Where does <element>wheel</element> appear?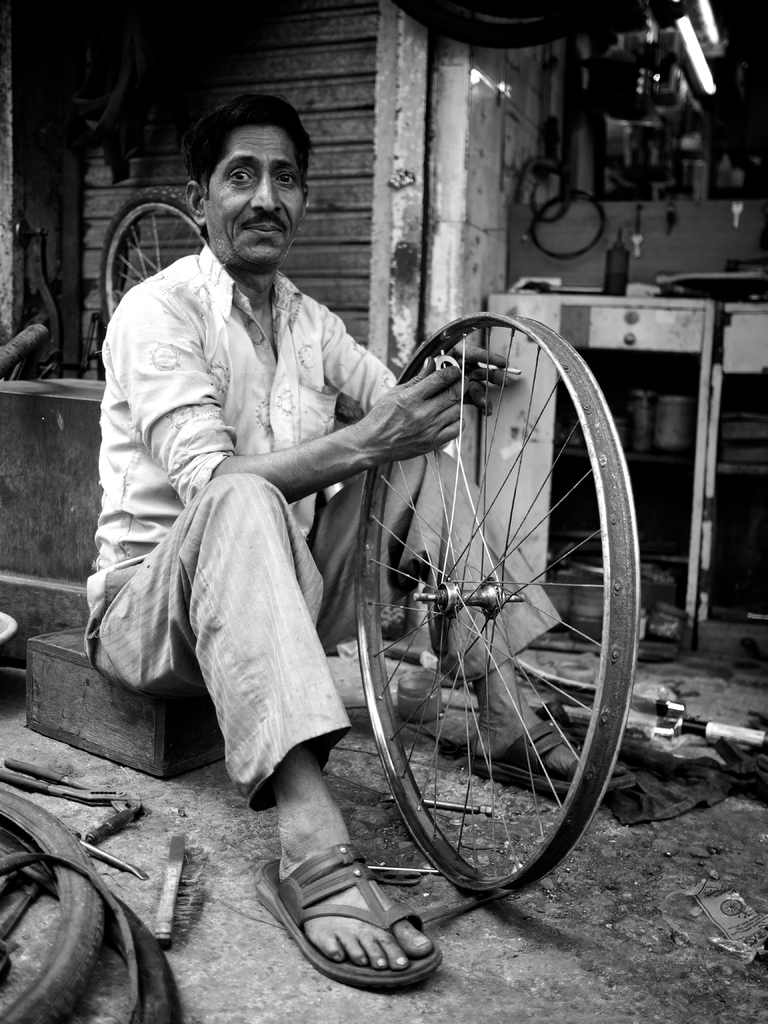
Appears at rect(93, 189, 198, 326).
